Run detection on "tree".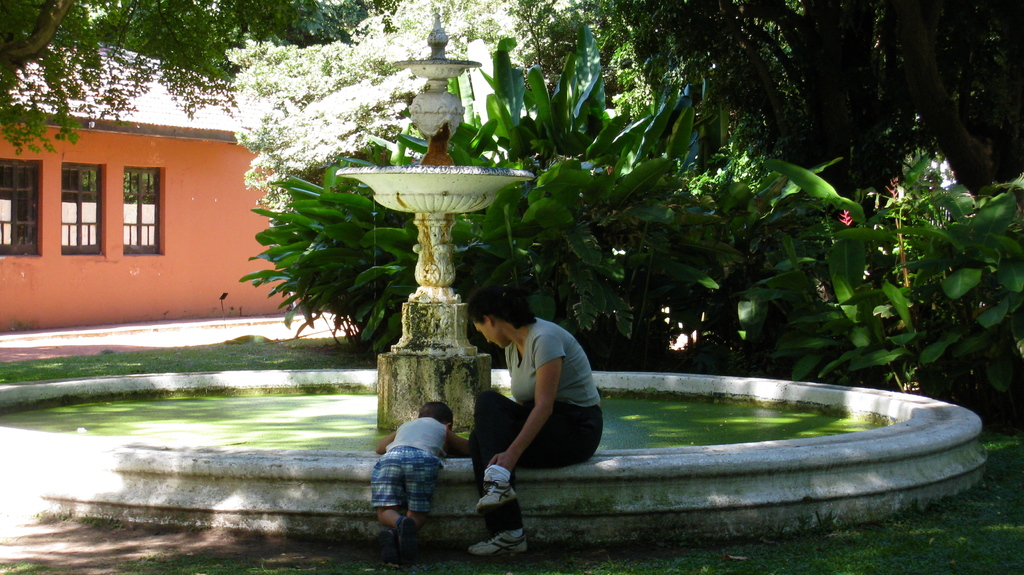
Result: pyautogui.locateOnScreen(0, 0, 241, 160).
